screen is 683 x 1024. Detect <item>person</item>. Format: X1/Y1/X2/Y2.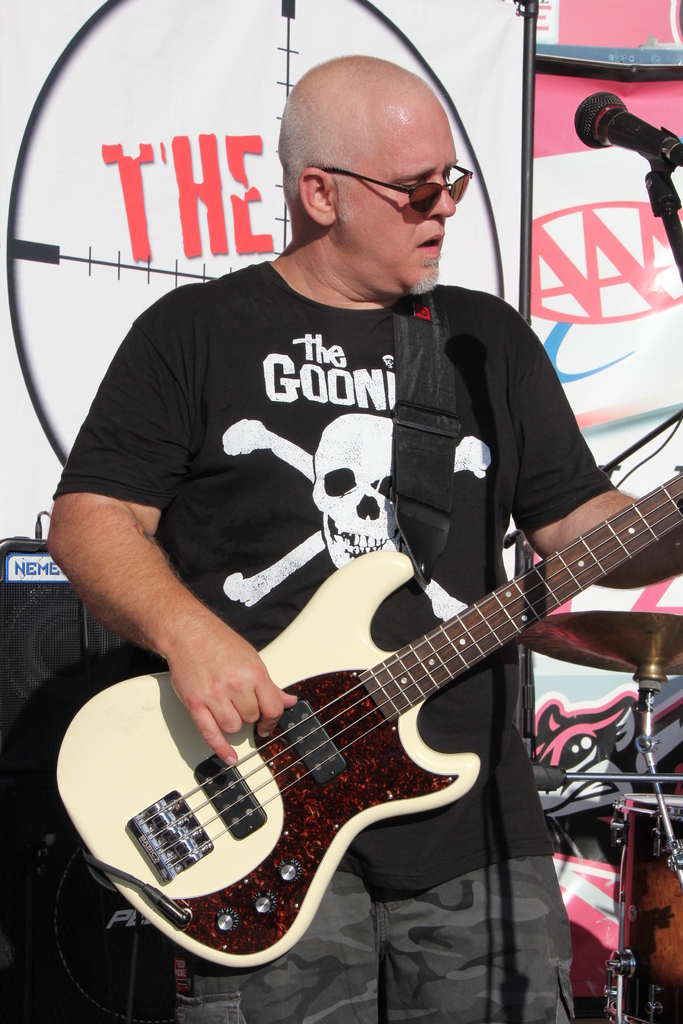
86/198/634/1007.
